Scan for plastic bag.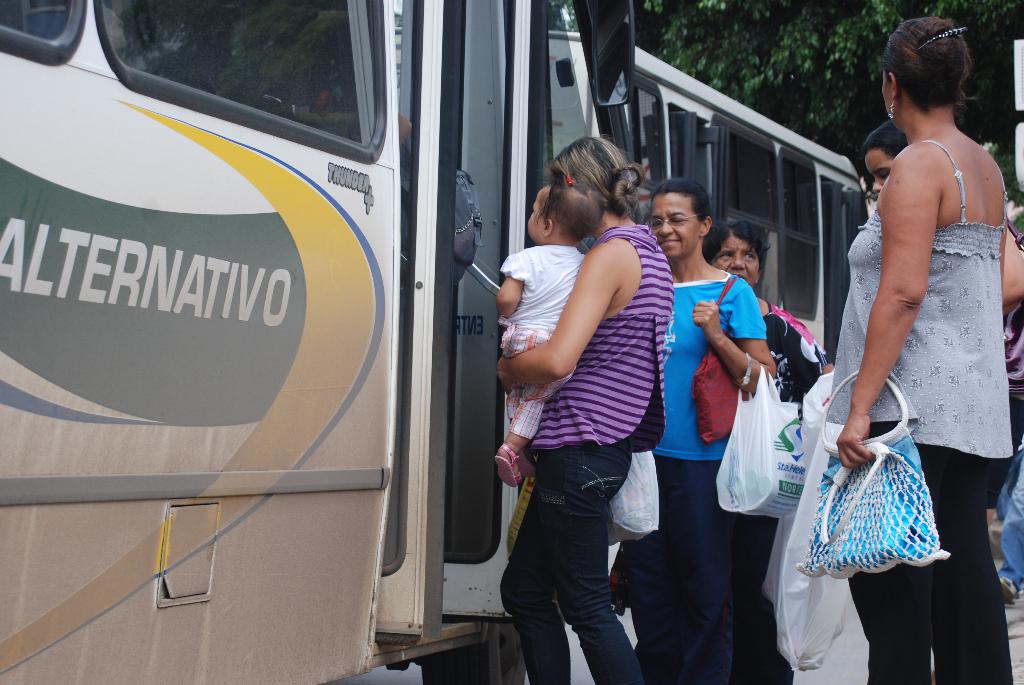
Scan result: <region>712, 349, 806, 518</region>.
